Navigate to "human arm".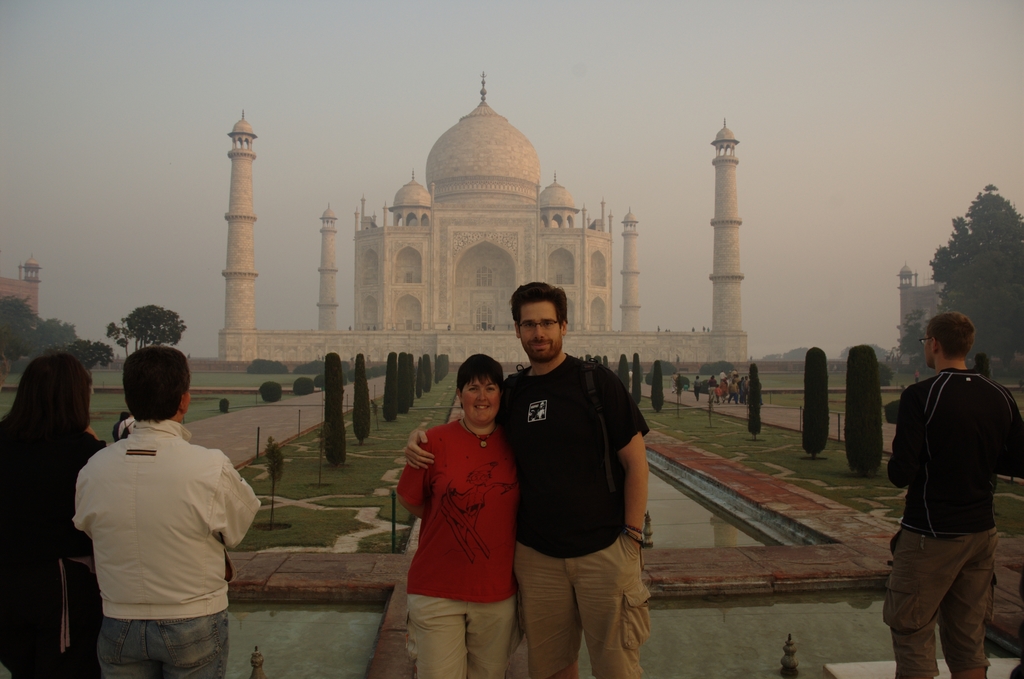
Navigation target: 395/438/431/472.
